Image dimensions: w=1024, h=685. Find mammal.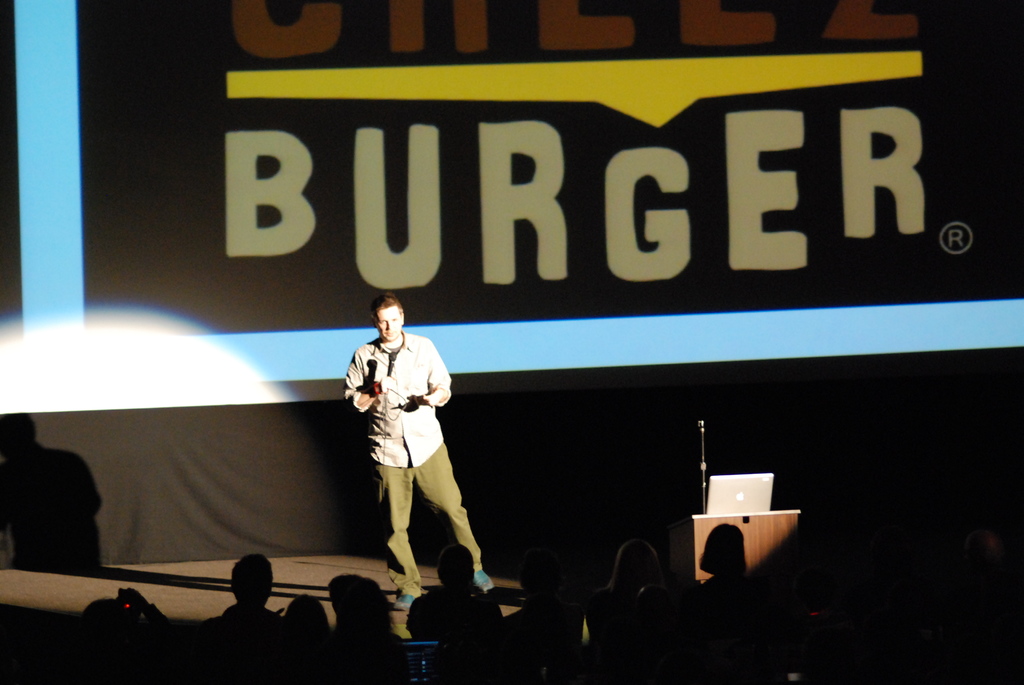
box=[0, 414, 106, 572].
